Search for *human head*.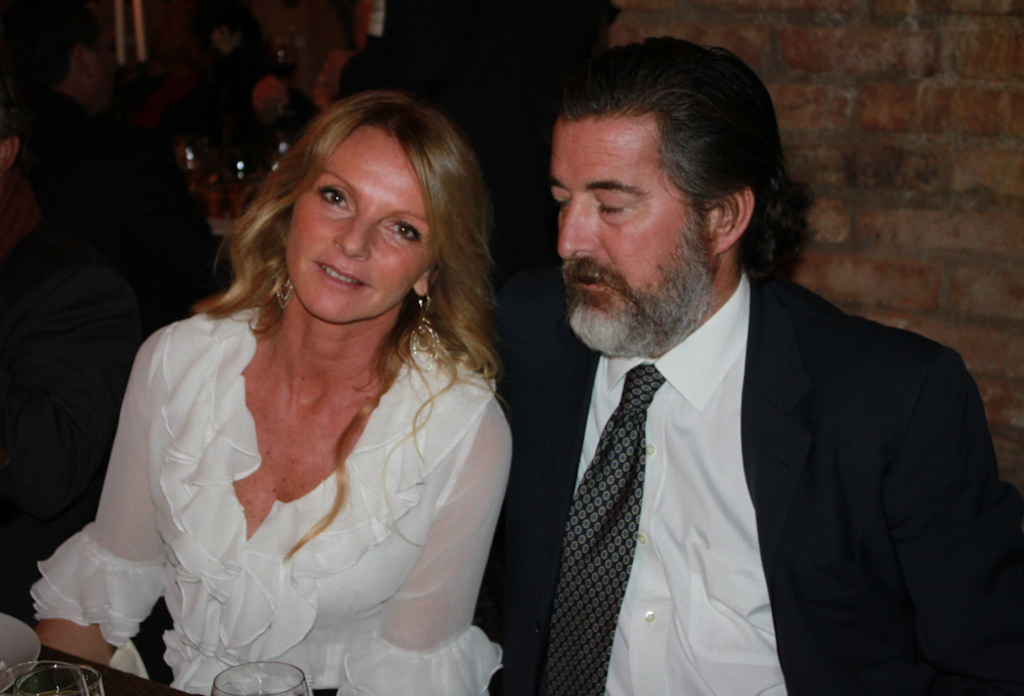
Found at <box>278,94,479,316</box>.
